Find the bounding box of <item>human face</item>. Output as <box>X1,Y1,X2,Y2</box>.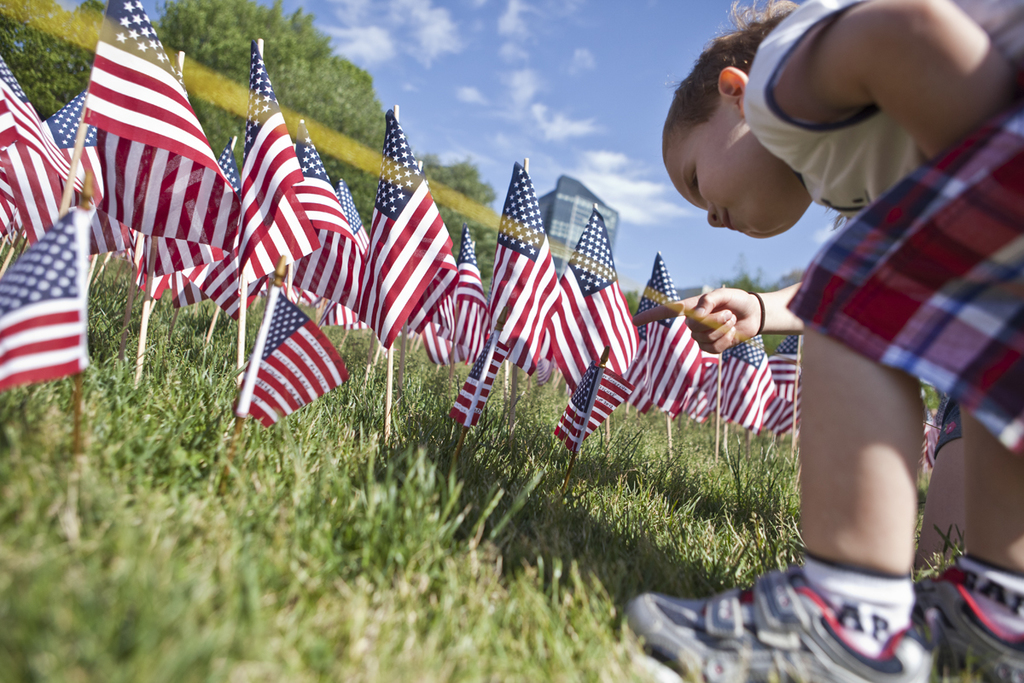
<box>662,111,800,242</box>.
